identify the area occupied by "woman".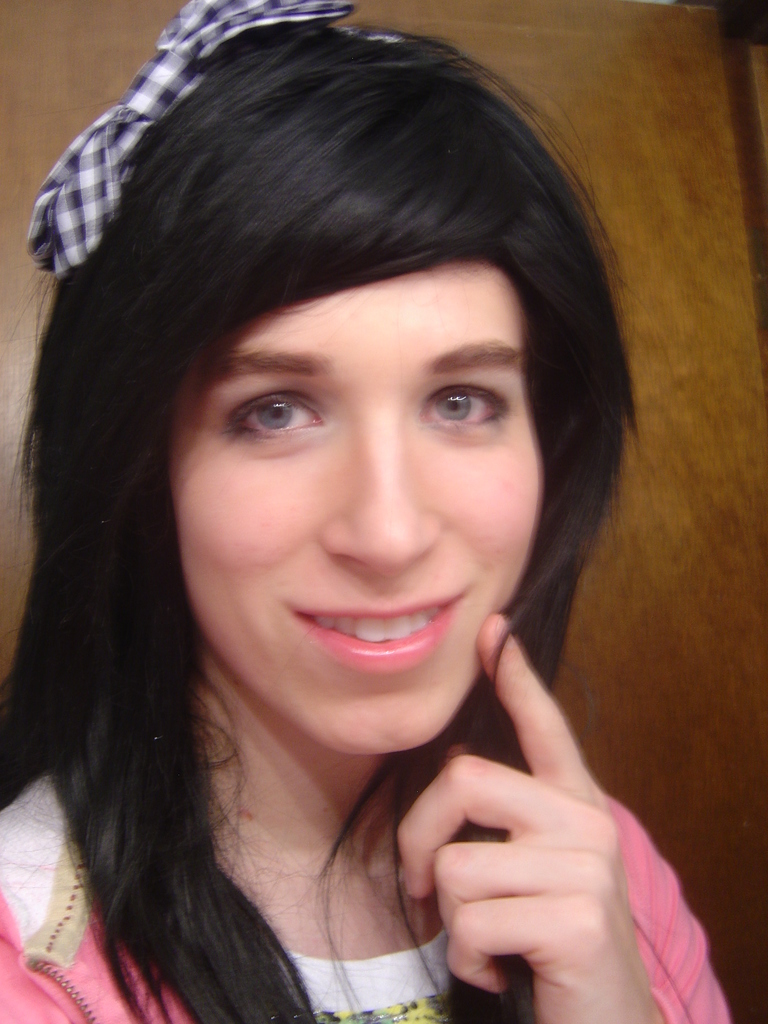
Area: x1=0, y1=0, x2=740, y2=1023.
